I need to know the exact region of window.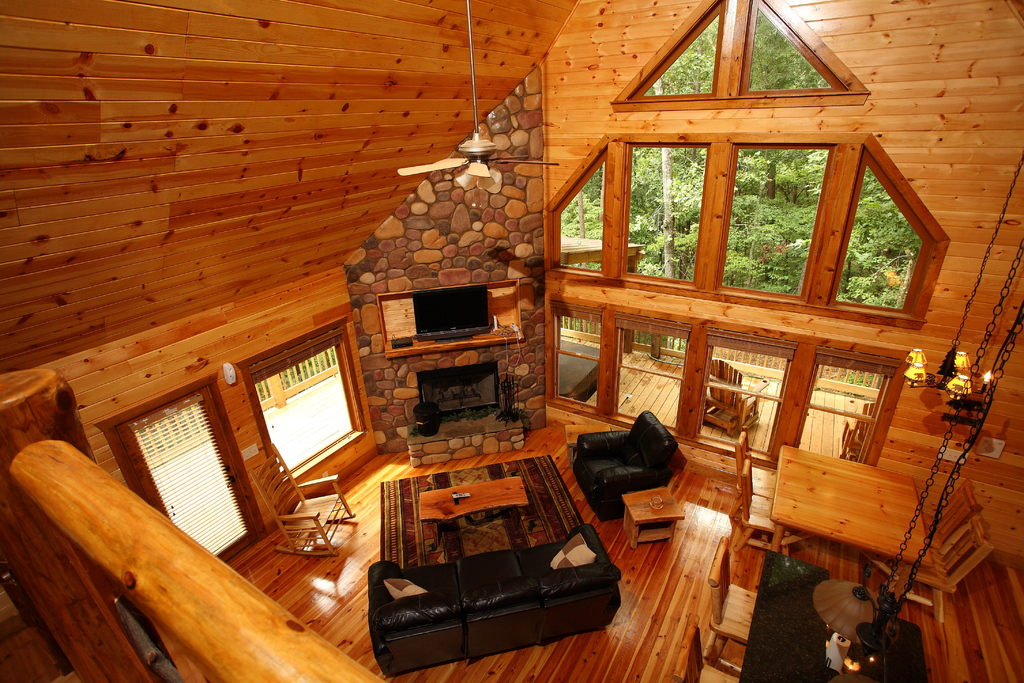
Region: x1=557, y1=145, x2=605, y2=276.
